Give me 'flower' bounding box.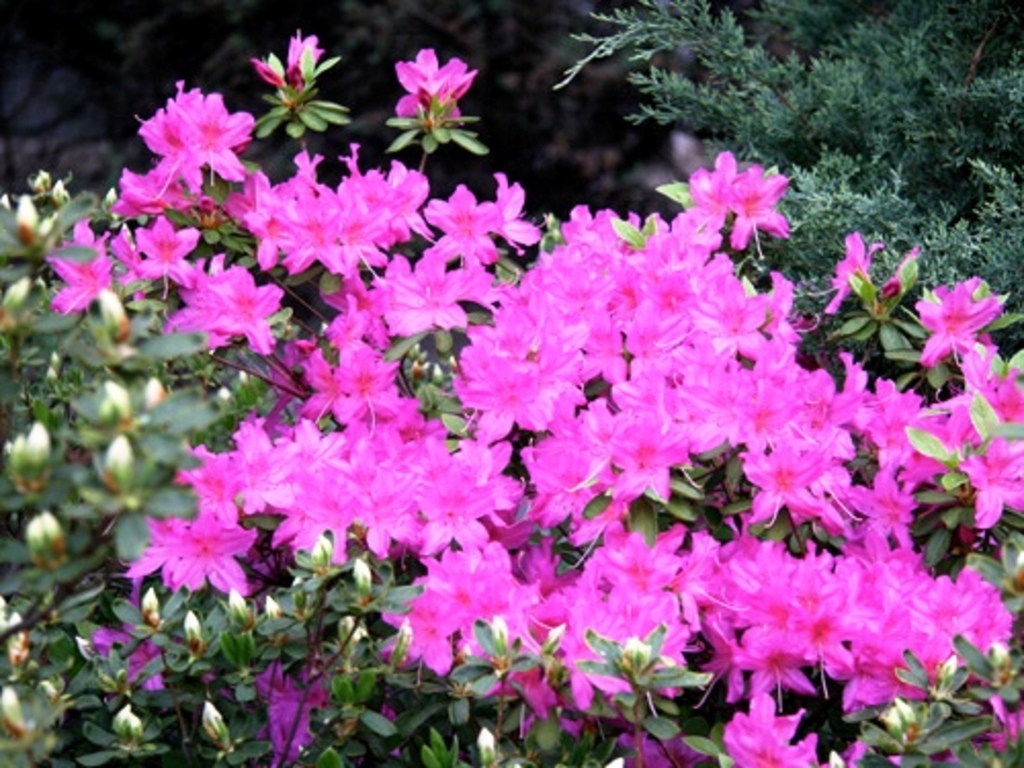
crop(393, 49, 477, 119).
